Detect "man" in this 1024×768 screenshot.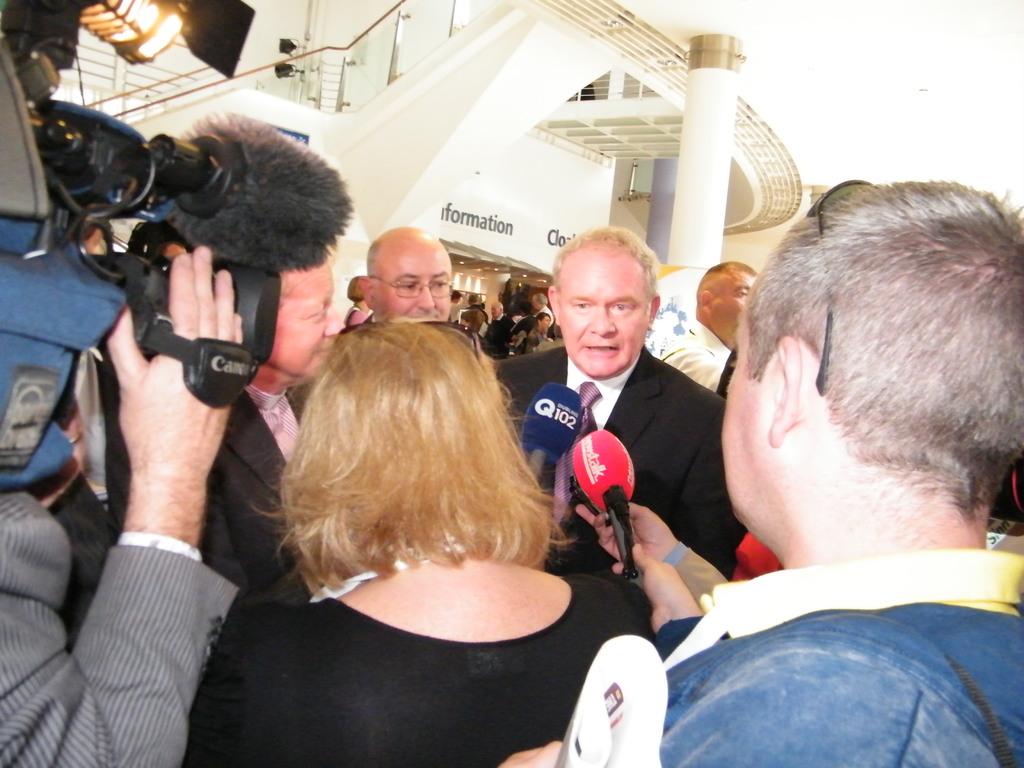
Detection: bbox(510, 301, 536, 335).
